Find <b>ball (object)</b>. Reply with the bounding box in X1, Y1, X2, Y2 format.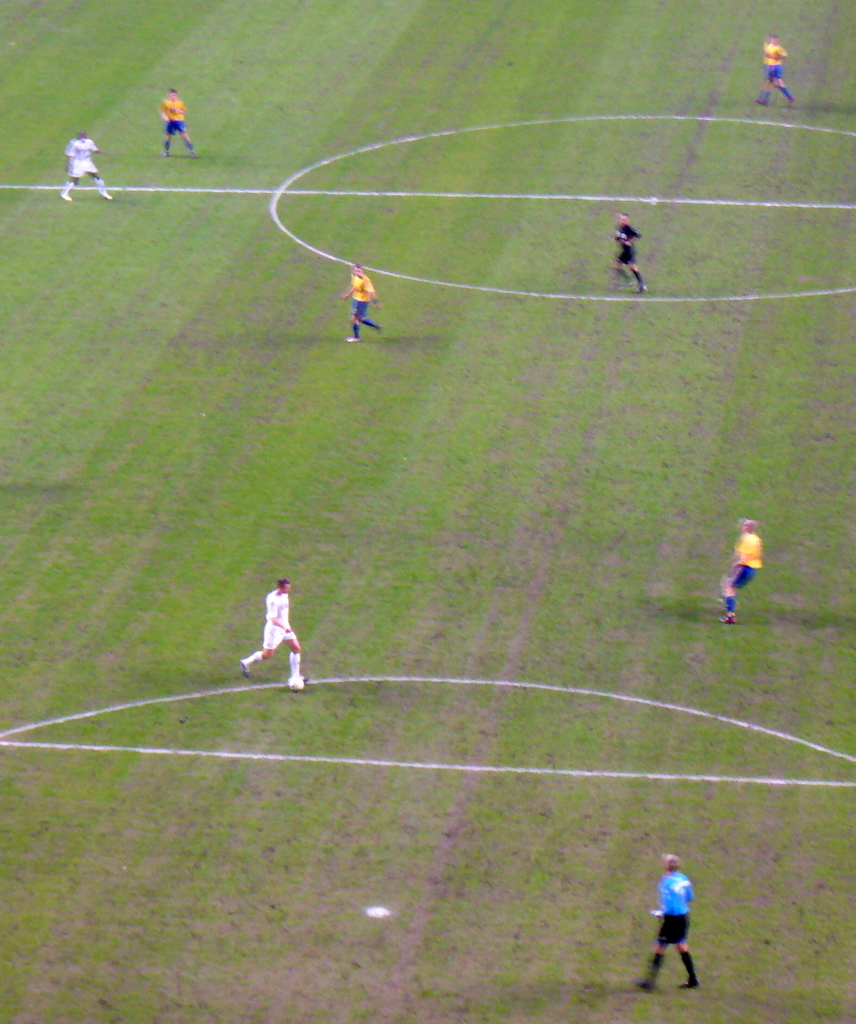
289, 672, 305, 693.
